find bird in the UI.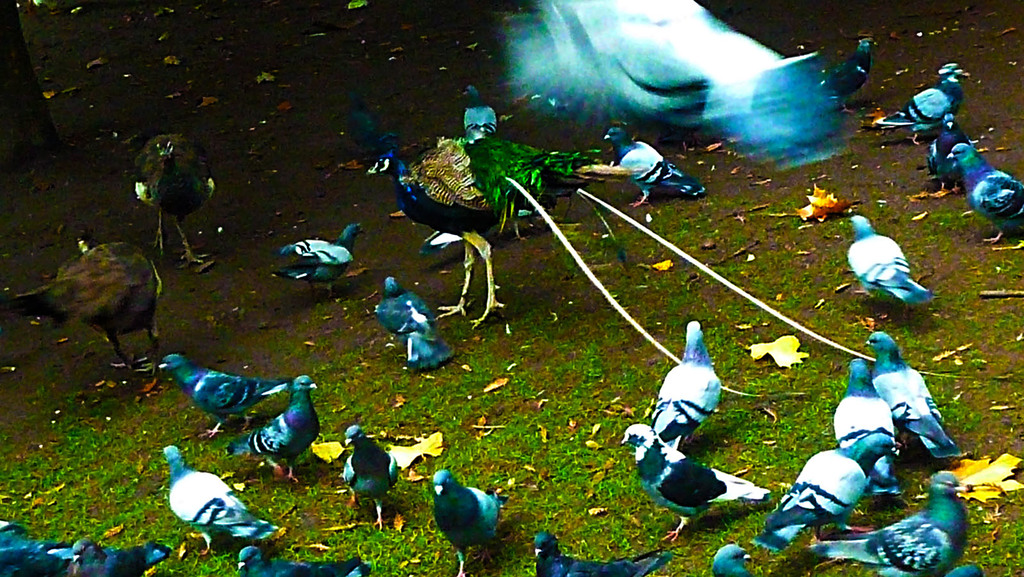
UI element at locate(604, 123, 706, 213).
